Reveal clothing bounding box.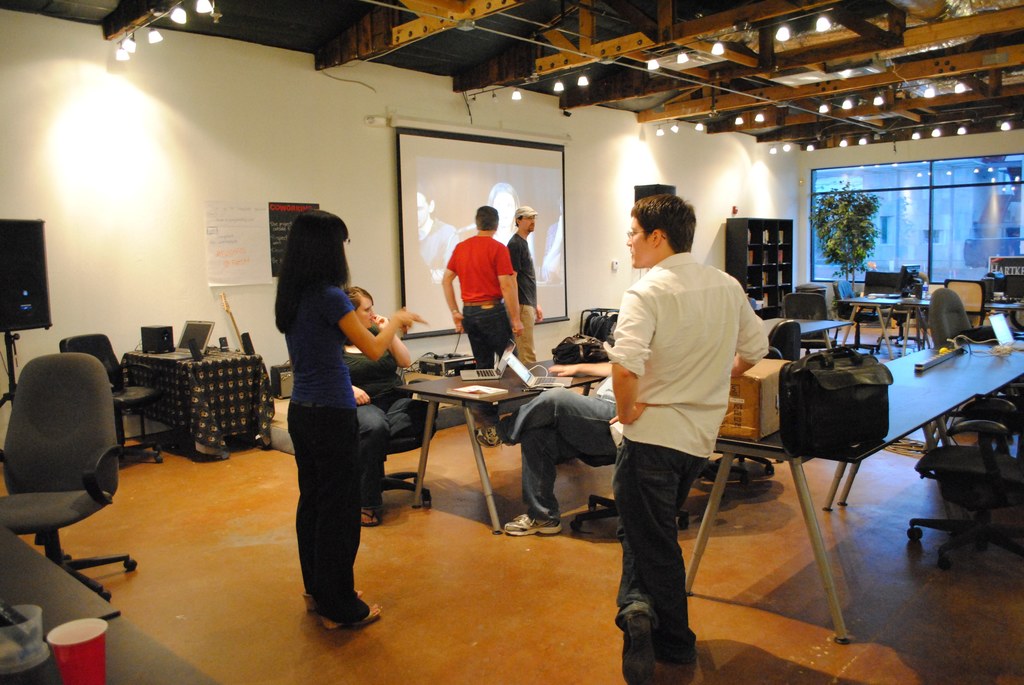
Revealed: x1=605 y1=215 x2=762 y2=620.
